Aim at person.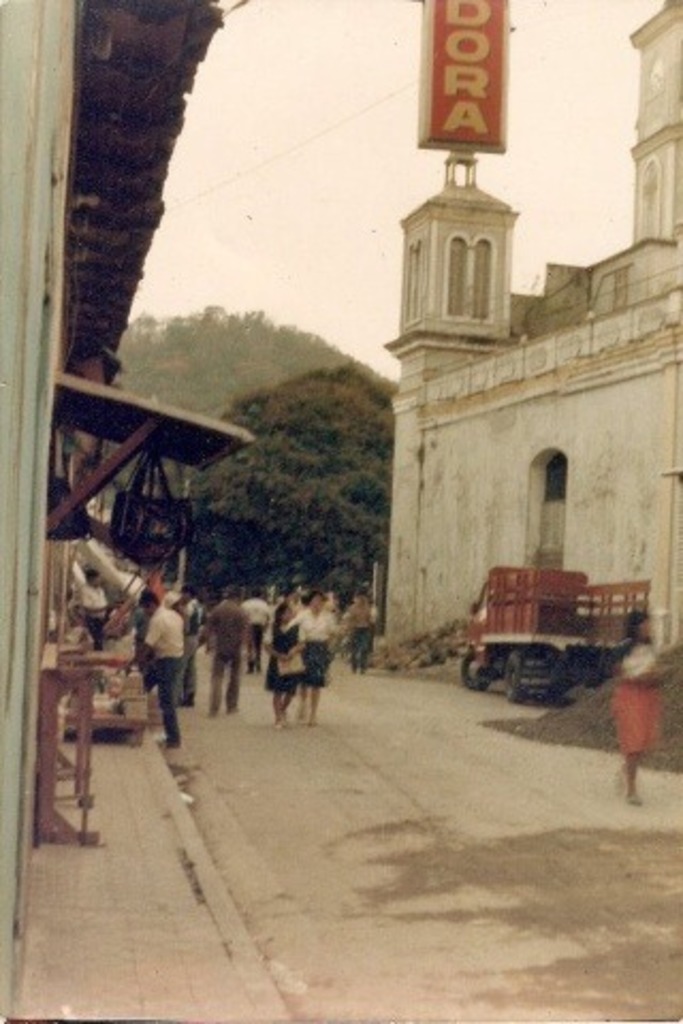
Aimed at pyautogui.locateOnScreen(139, 599, 171, 753).
